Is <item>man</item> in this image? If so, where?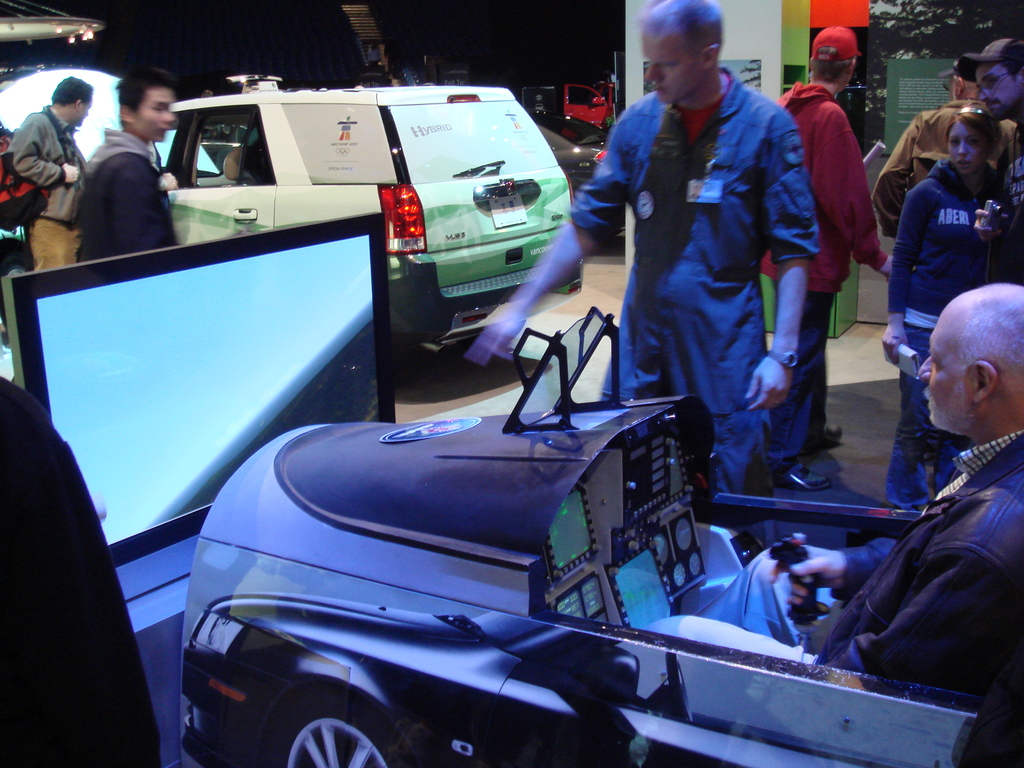
Yes, at pyautogui.locateOnScreen(54, 70, 184, 264).
